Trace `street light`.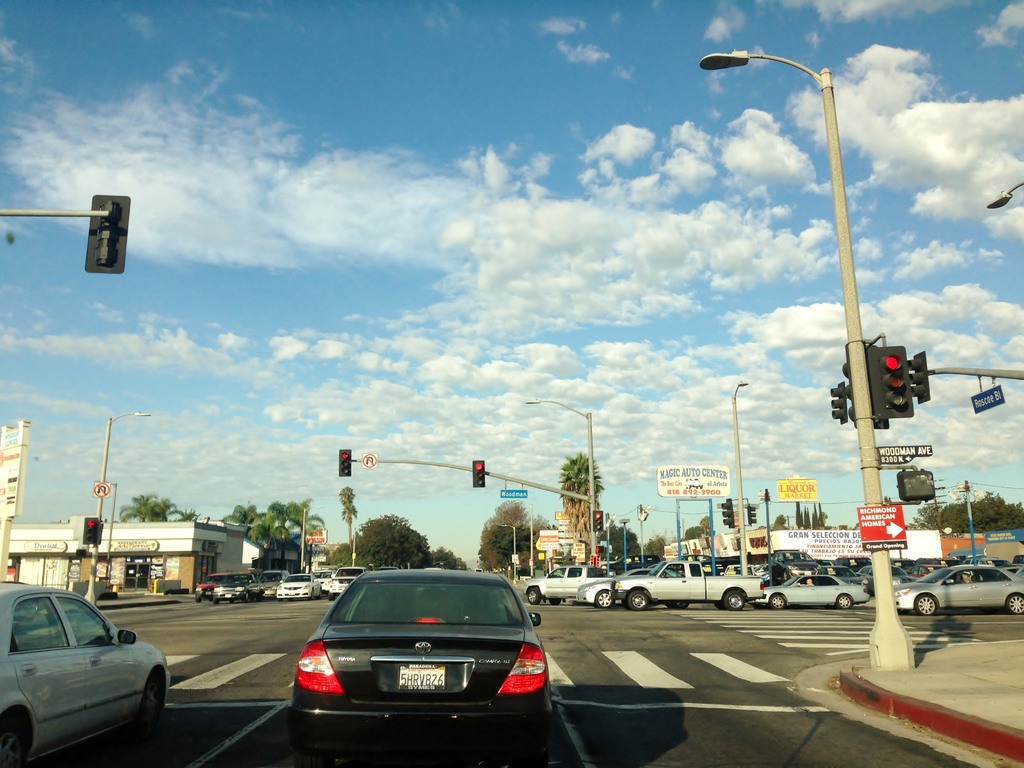
Traced to <bbox>296, 501, 321, 570</bbox>.
